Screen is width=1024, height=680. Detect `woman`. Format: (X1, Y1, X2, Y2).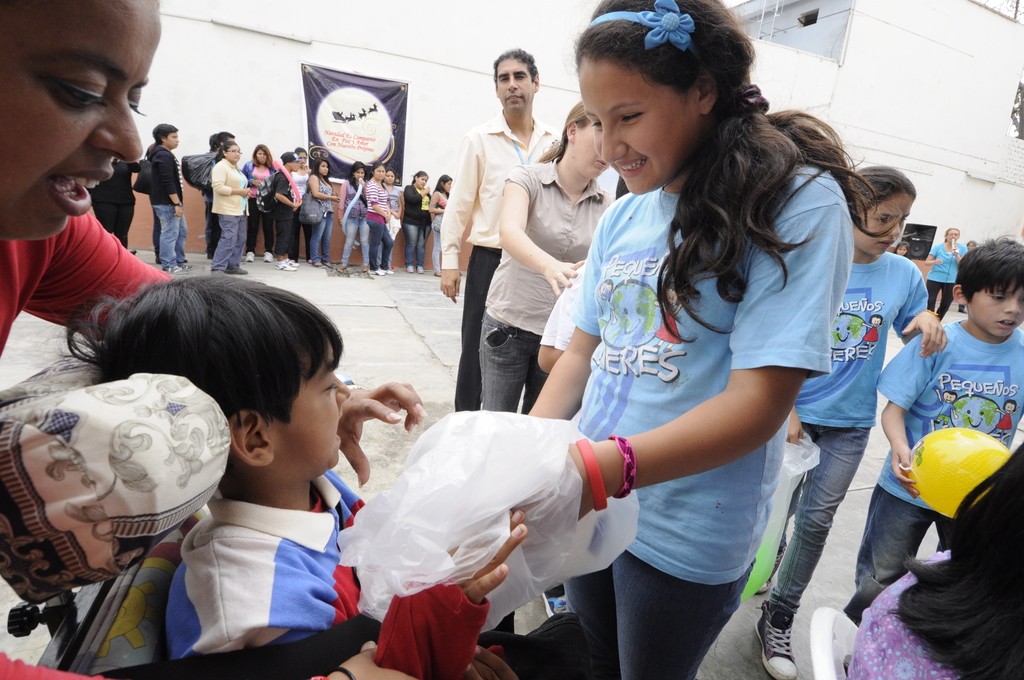
(364, 157, 404, 265).
